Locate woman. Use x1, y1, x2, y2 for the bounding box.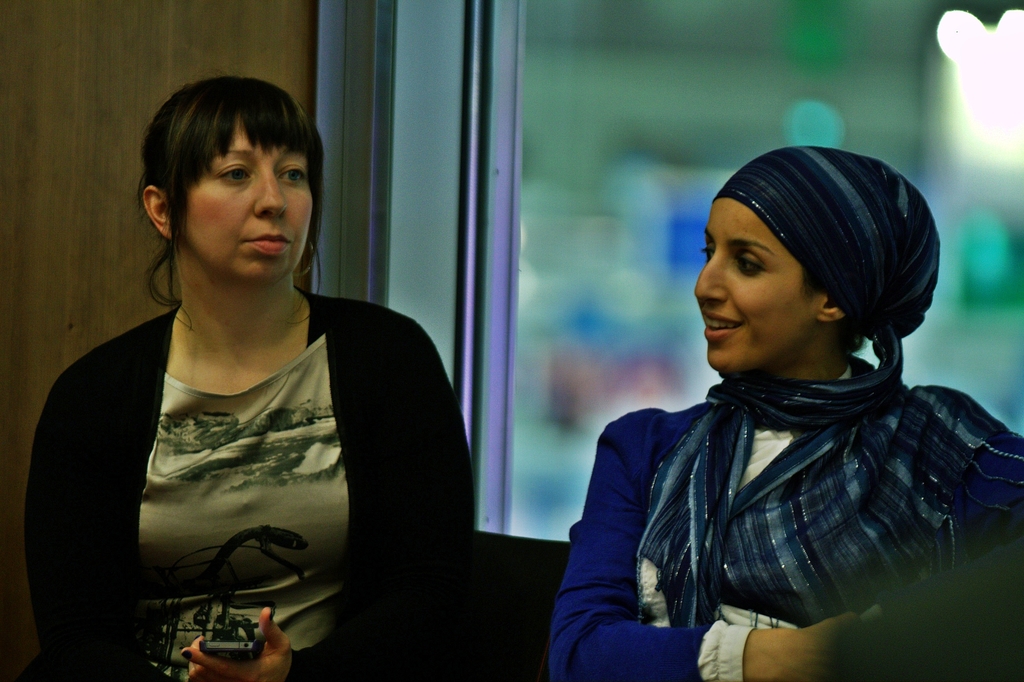
36, 87, 481, 663.
